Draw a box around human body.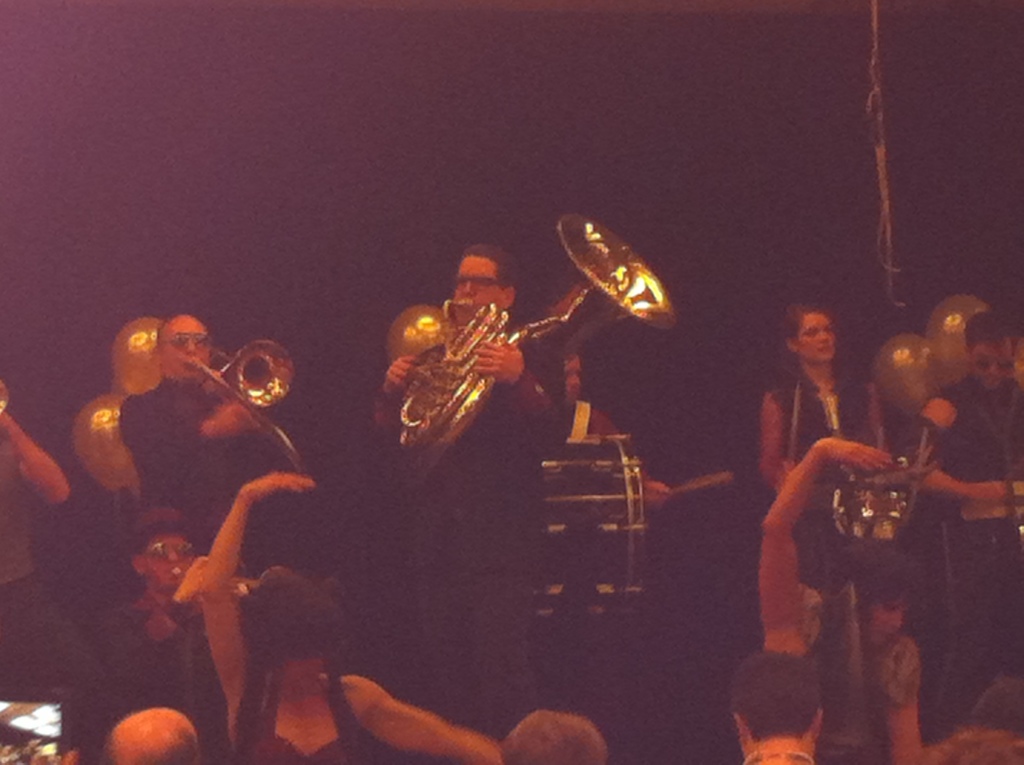
Rect(758, 303, 892, 764).
